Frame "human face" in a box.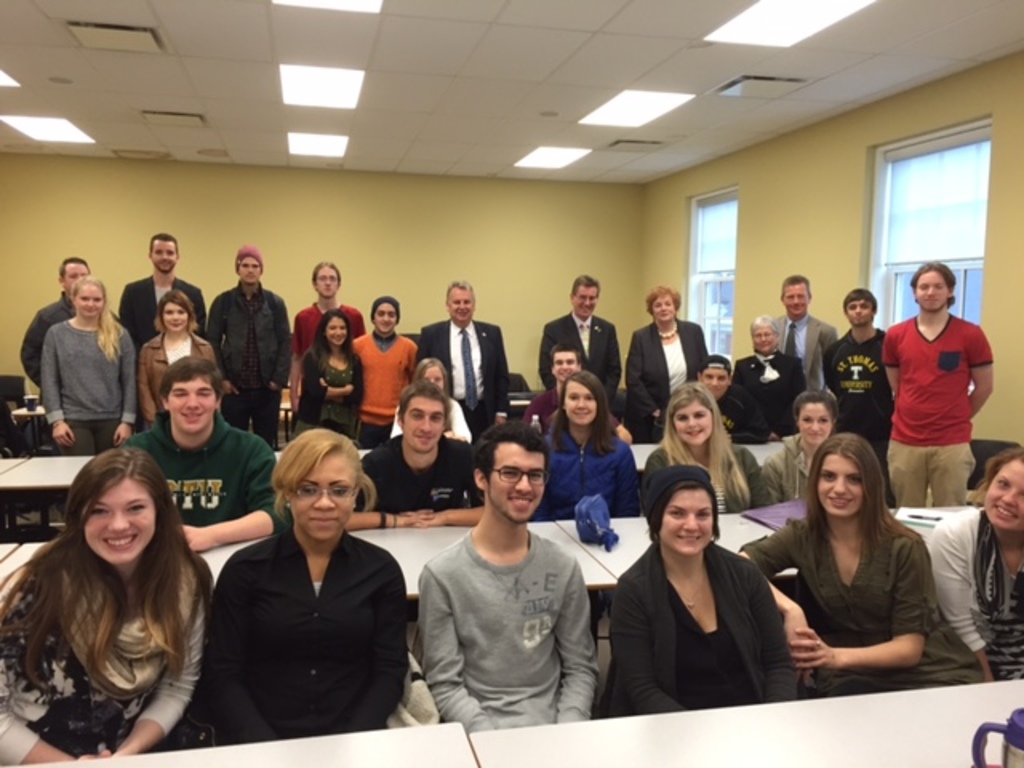
region(554, 349, 579, 384).
